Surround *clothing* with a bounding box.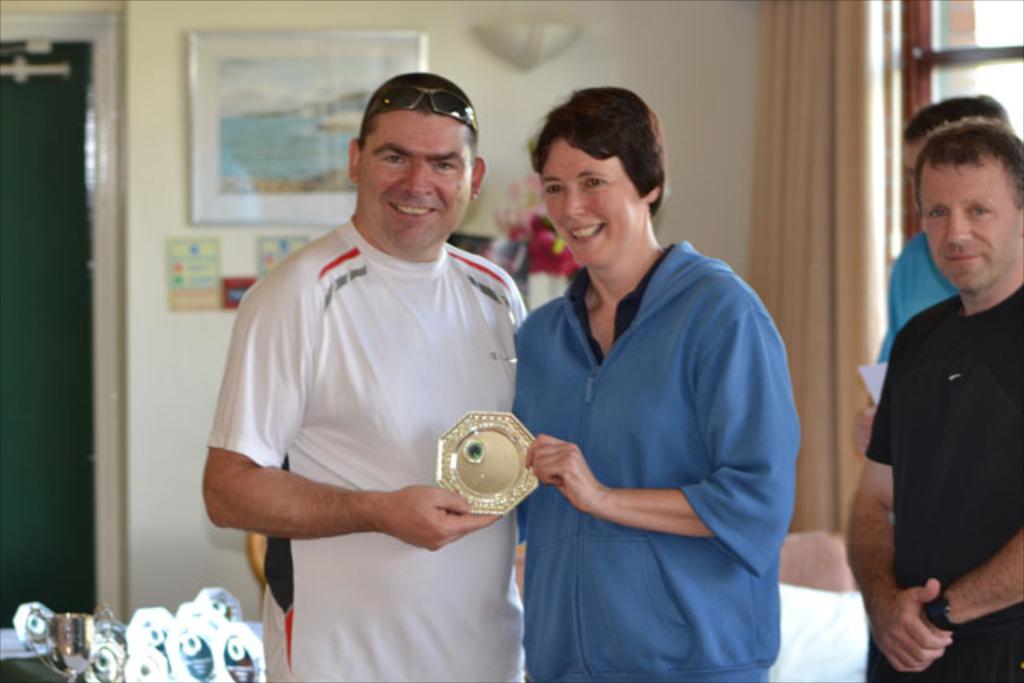
<bbox>862, 283, 1022, 681</bbox>.
